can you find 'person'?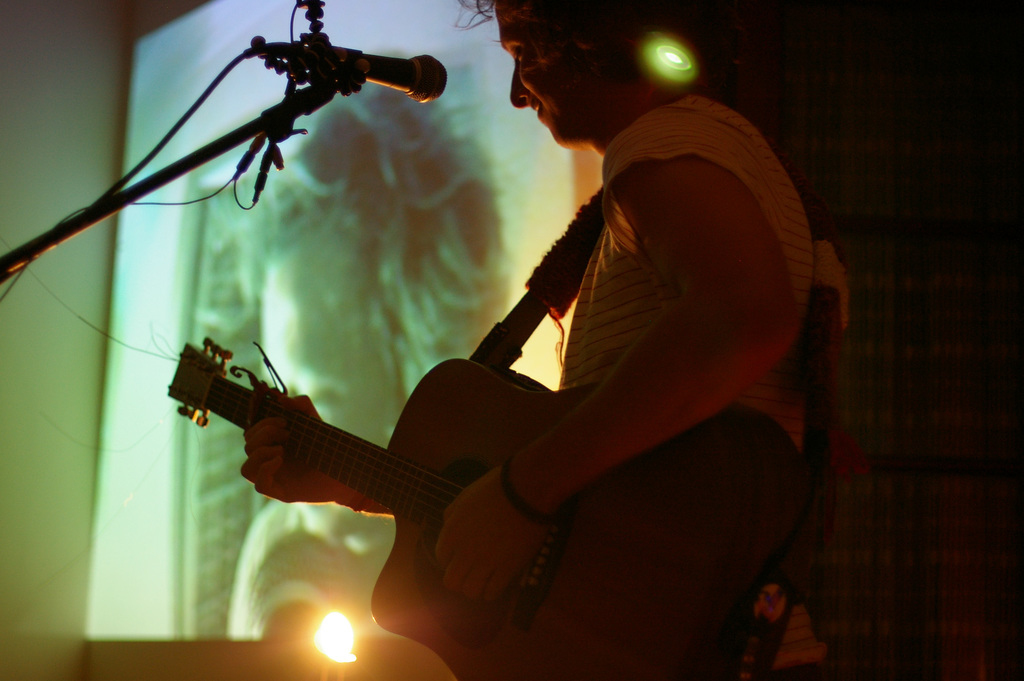
Yes, bounding box: x1=240 y1=0 x2=852 y2=680.
